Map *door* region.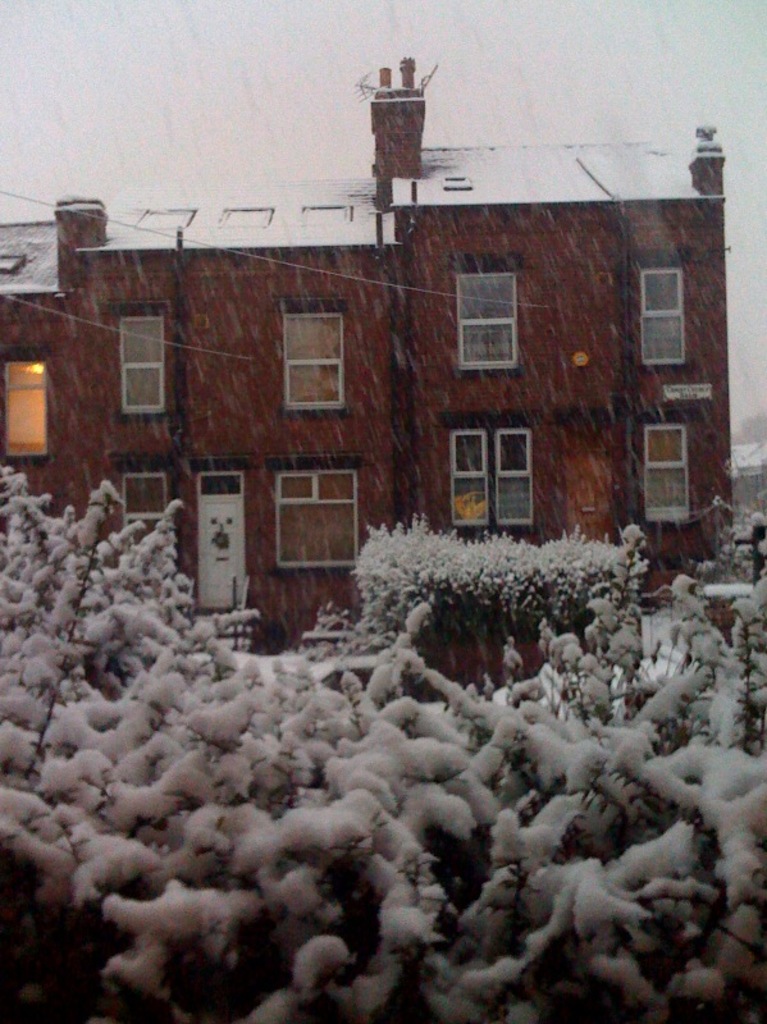
Mapped to 198:472:245:611.
